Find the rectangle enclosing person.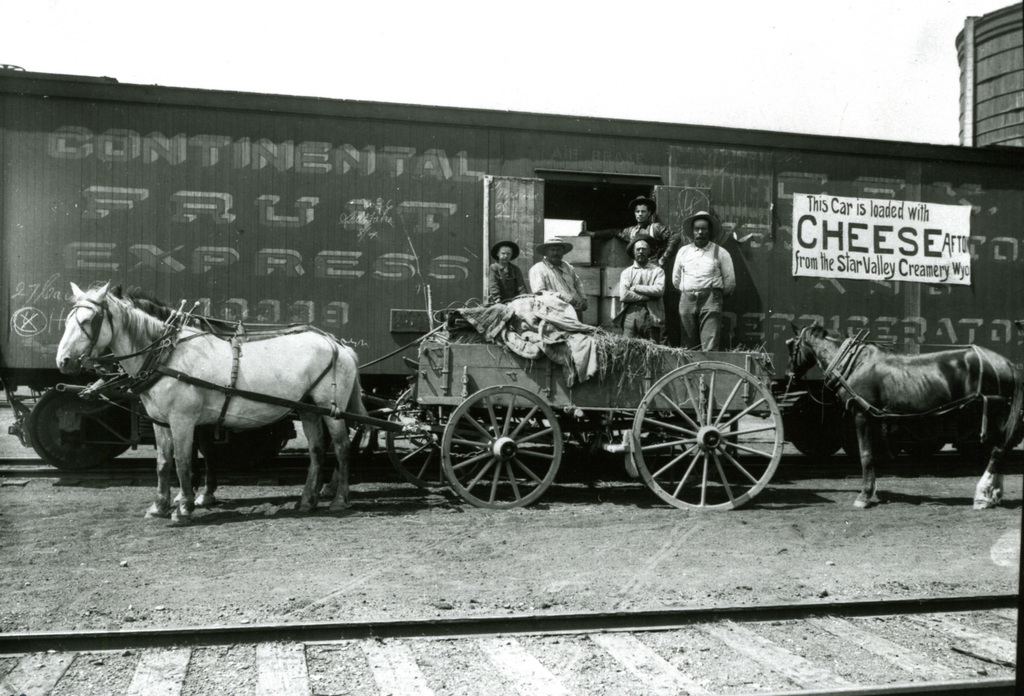
(532,234,588,316).
